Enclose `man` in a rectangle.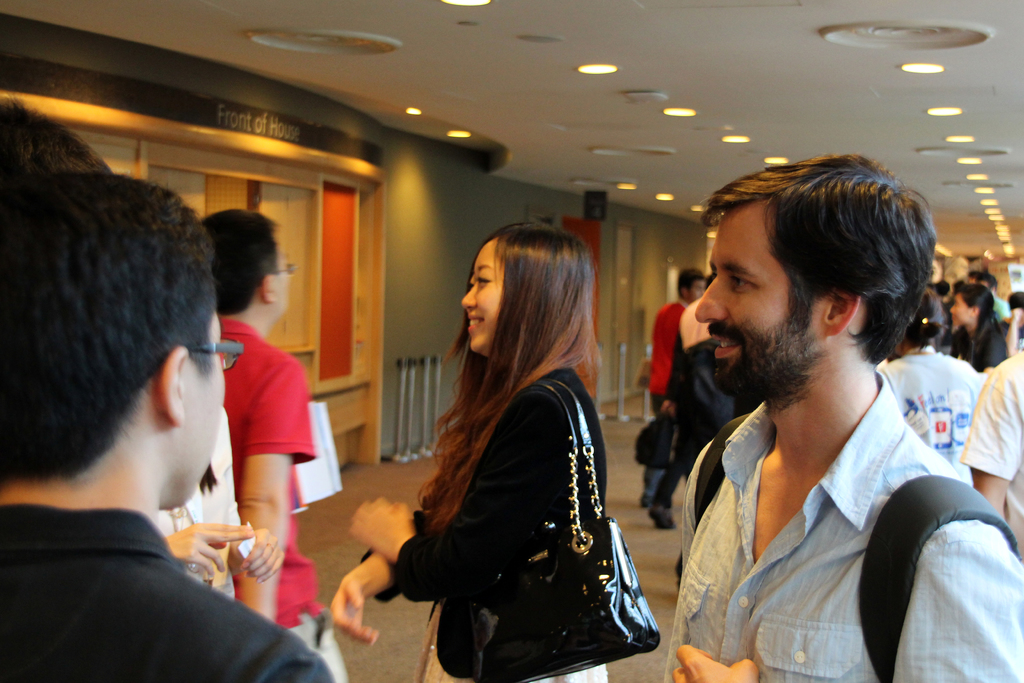
(x1=0, y1=172, x2=335, y2=682).
